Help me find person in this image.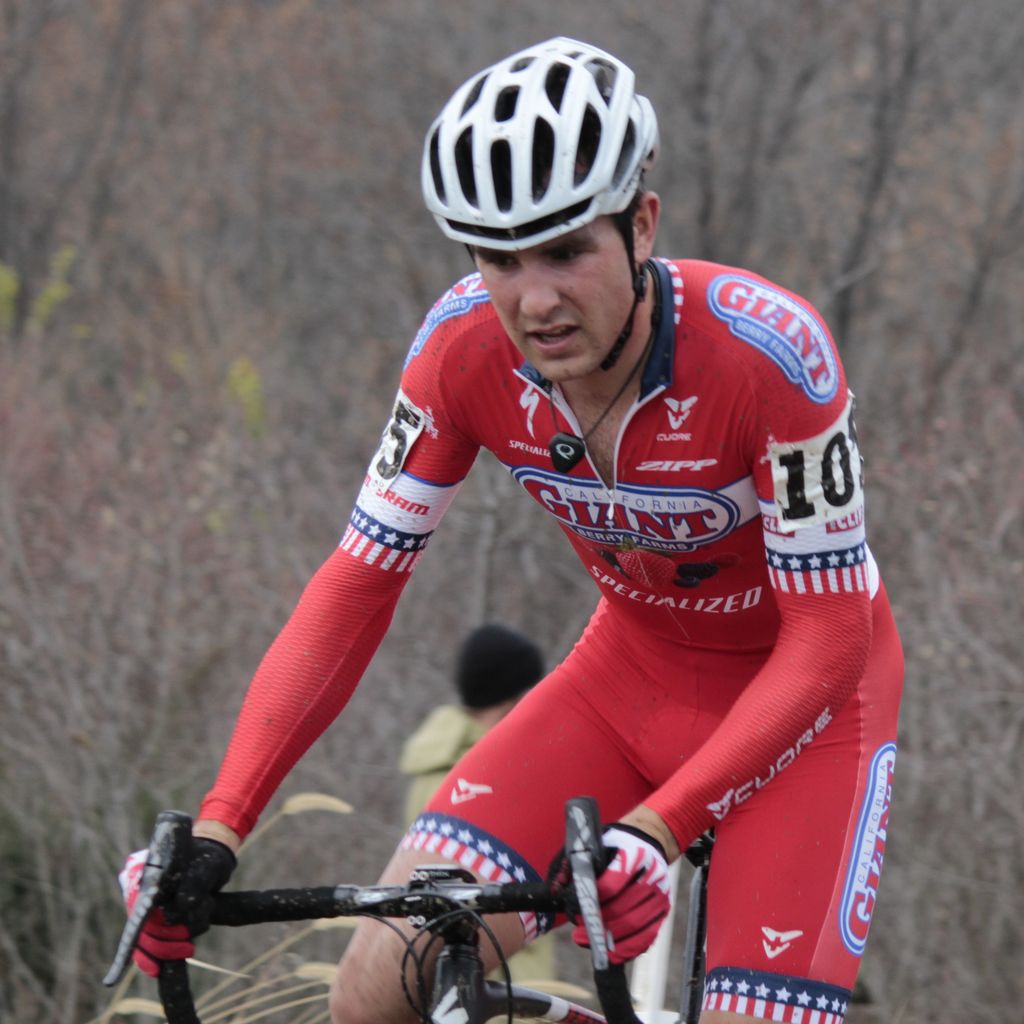
Found it: <region>221, 88, 908, 1023</region>.
